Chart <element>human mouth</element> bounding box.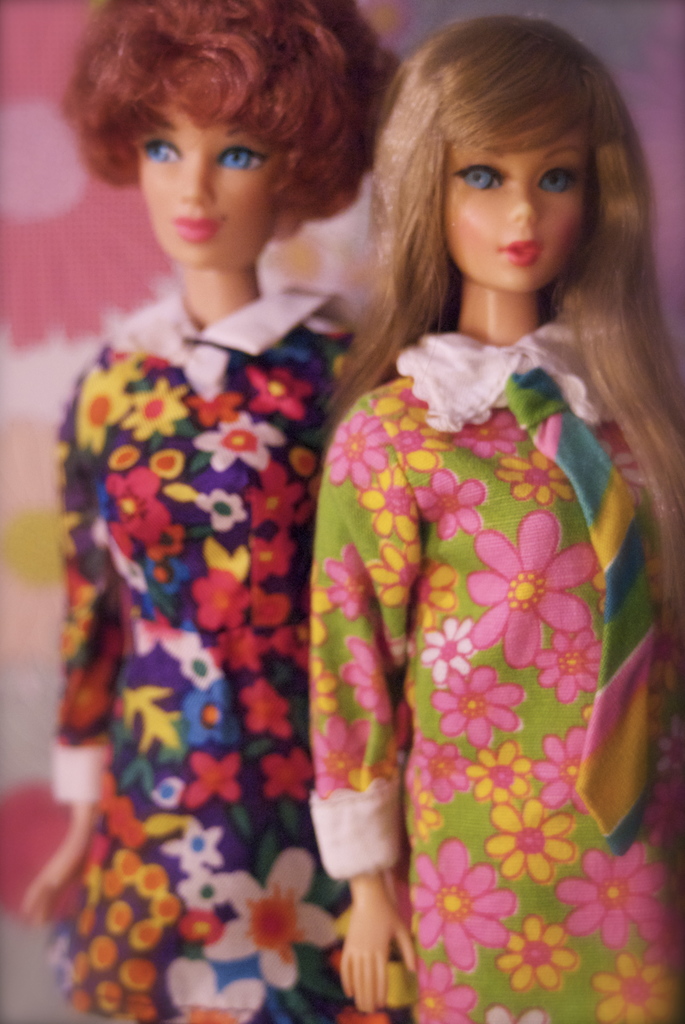
Charted: 173,206,223,239.
